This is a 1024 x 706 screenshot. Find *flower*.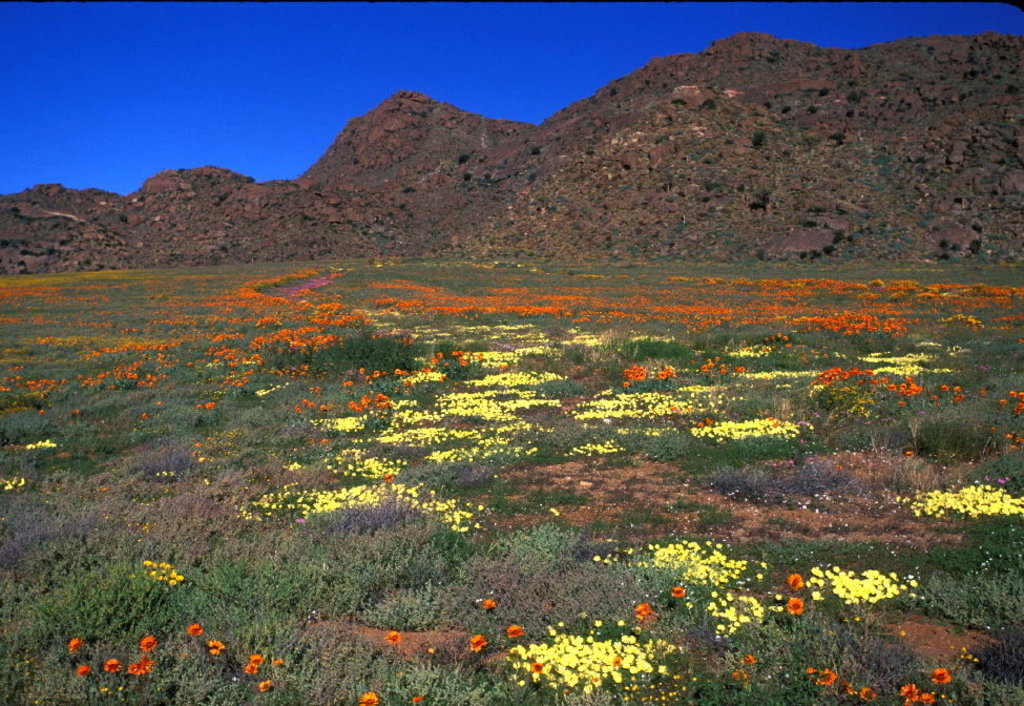
Bounding box: (x1=961, y1=653, x2=964, y2=659).
